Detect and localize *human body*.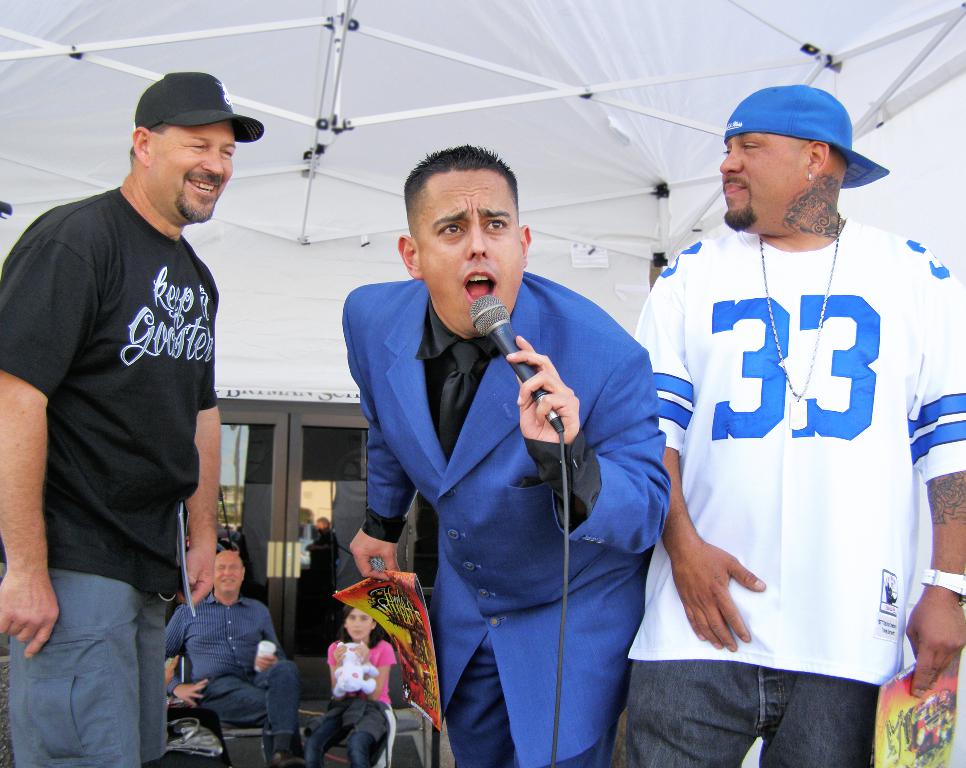
Localized at {"x1": 296, "y1": 601, "x2": 388, "y2": 761}.
